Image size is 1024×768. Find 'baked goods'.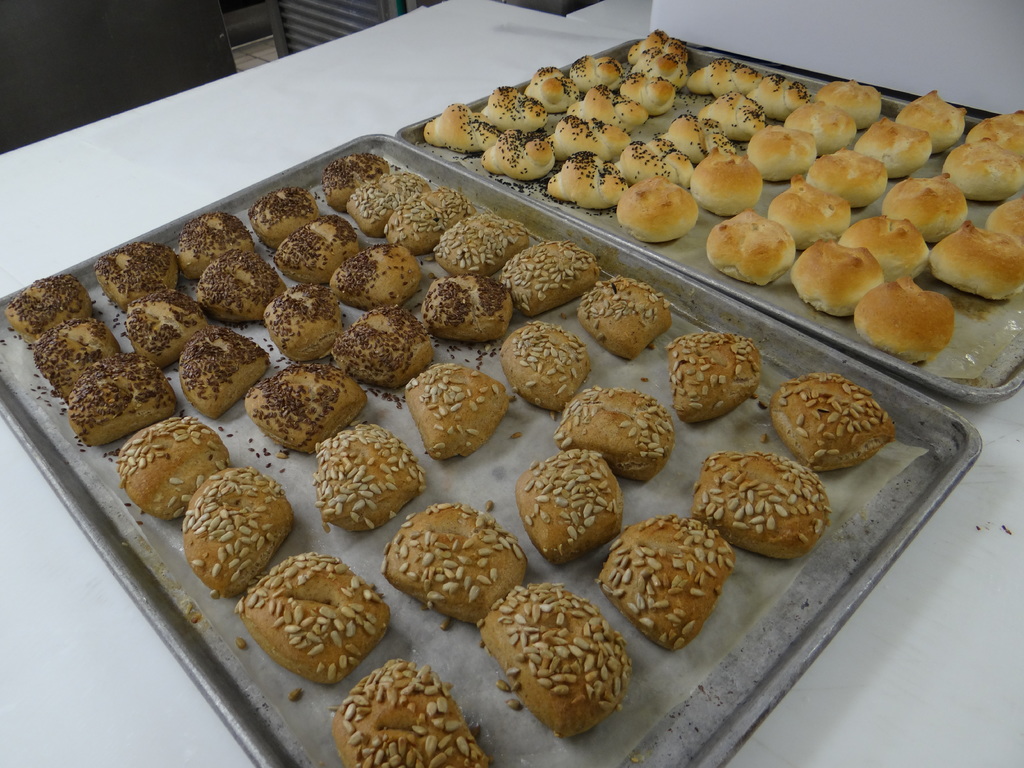
x1=840, y1=218, x2=932, y2=278.
